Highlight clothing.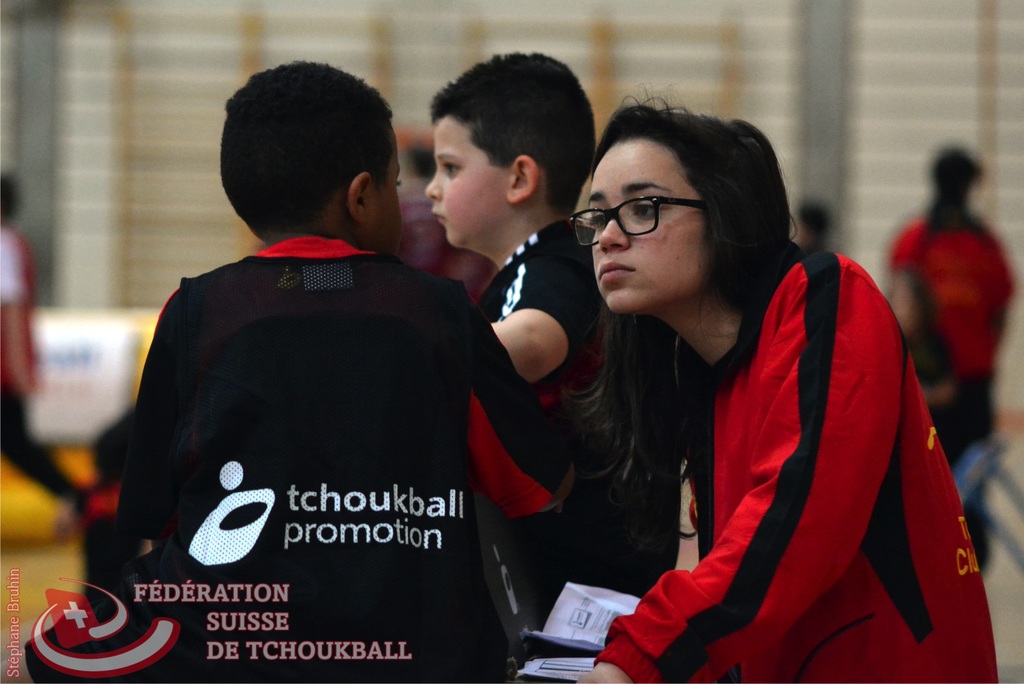
Highlighted region: locate(398, 183, 463, 272).
